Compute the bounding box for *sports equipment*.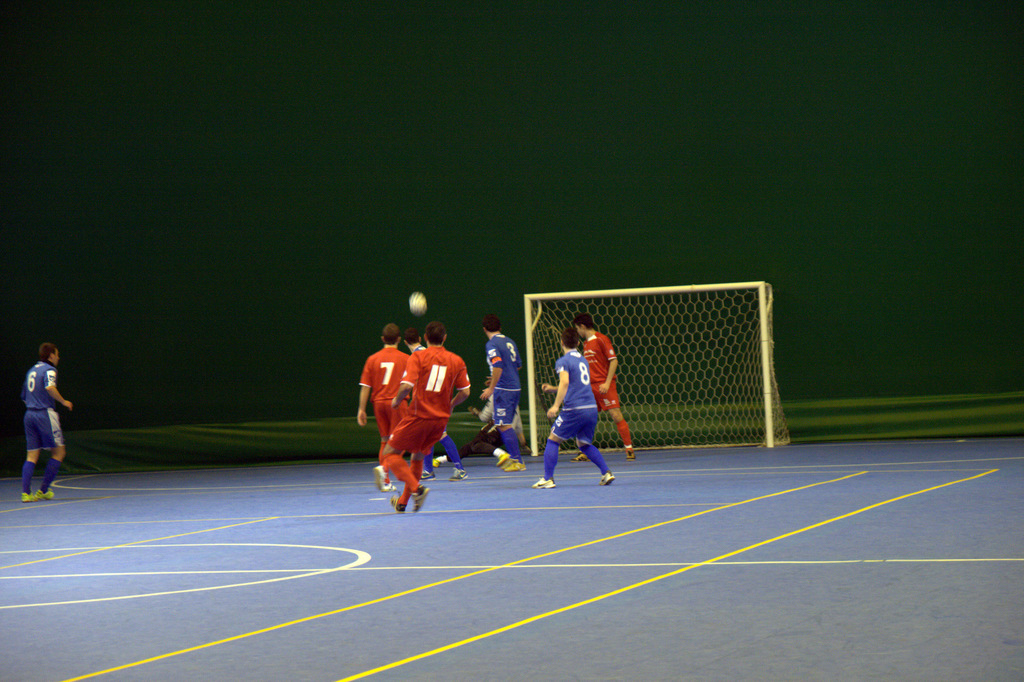
{"x1": 404, "y1": 292, "x2": 424, "y2": 312}.
